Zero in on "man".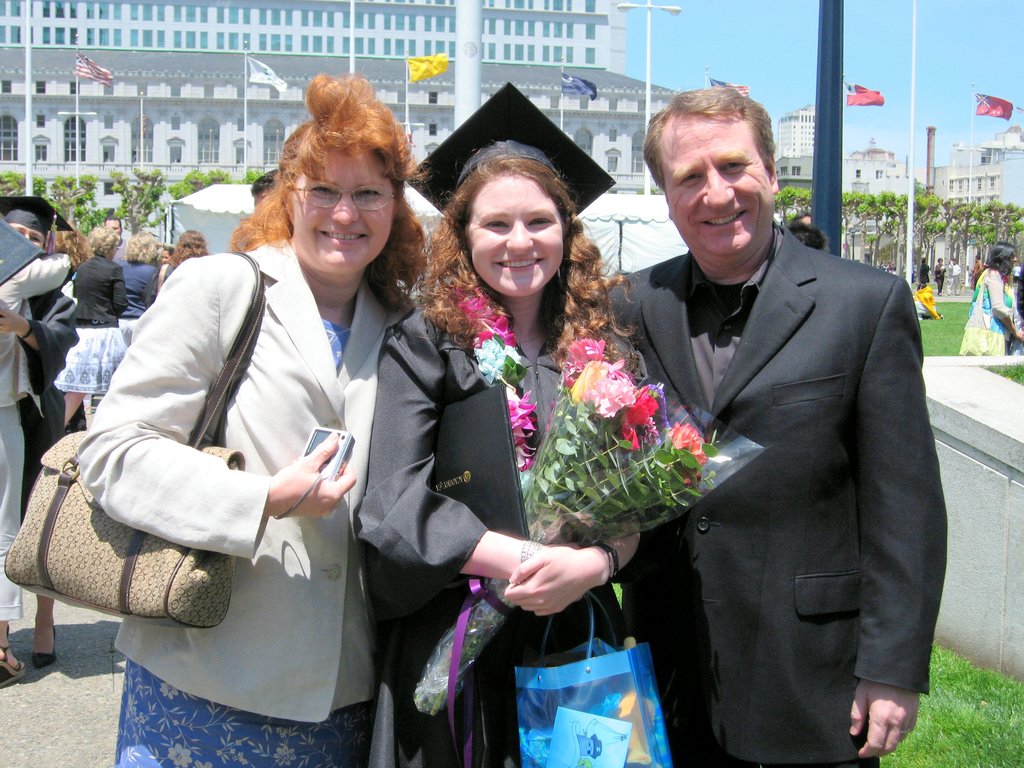
Zeroed in: {"x1": 616, "y1": 87, "x2": 938, "y2": 767}.
